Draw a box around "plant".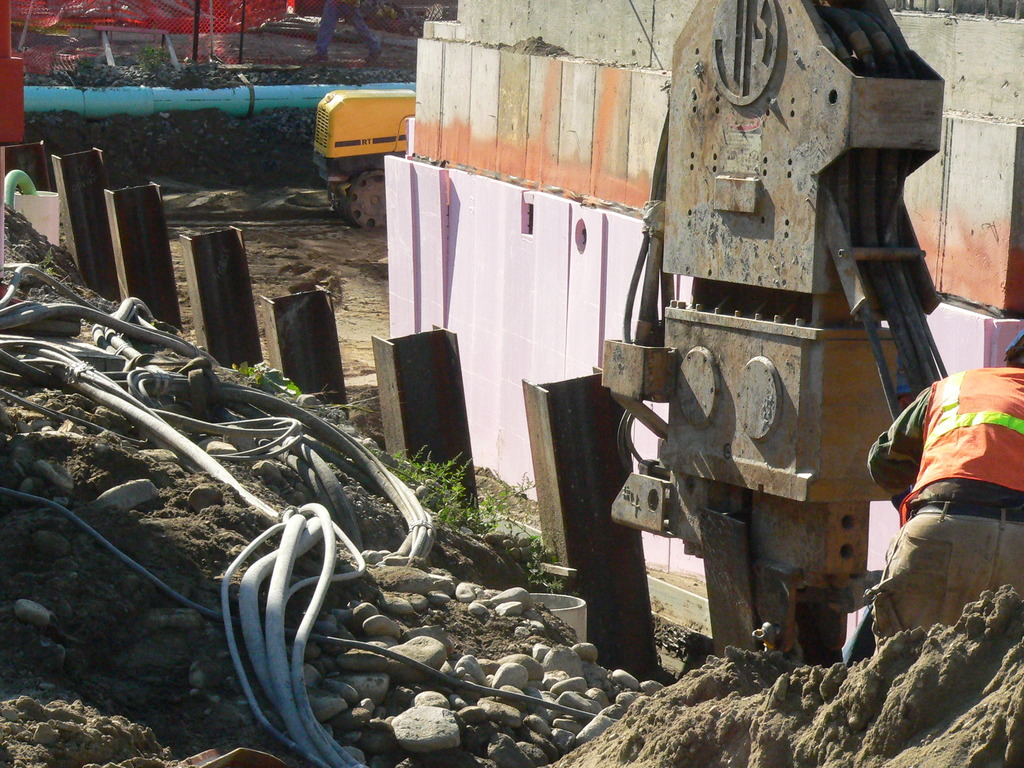
box(26, 108, 312, 194).
